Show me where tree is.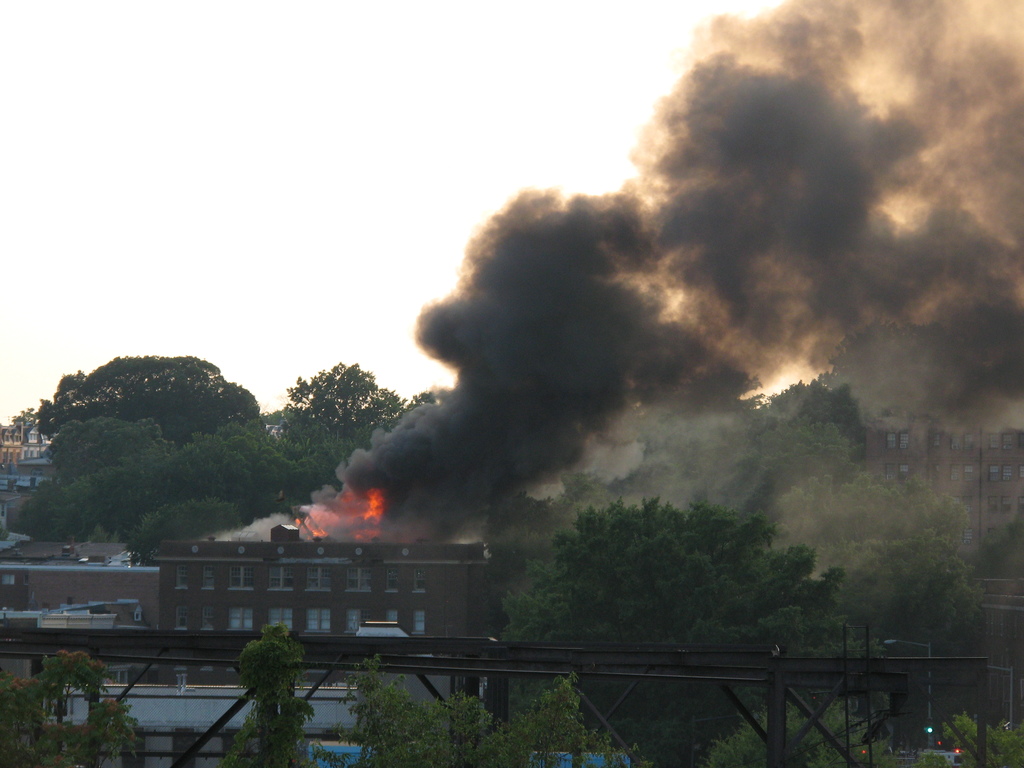
tree is at l=0, t=643, r=149, b=767.
